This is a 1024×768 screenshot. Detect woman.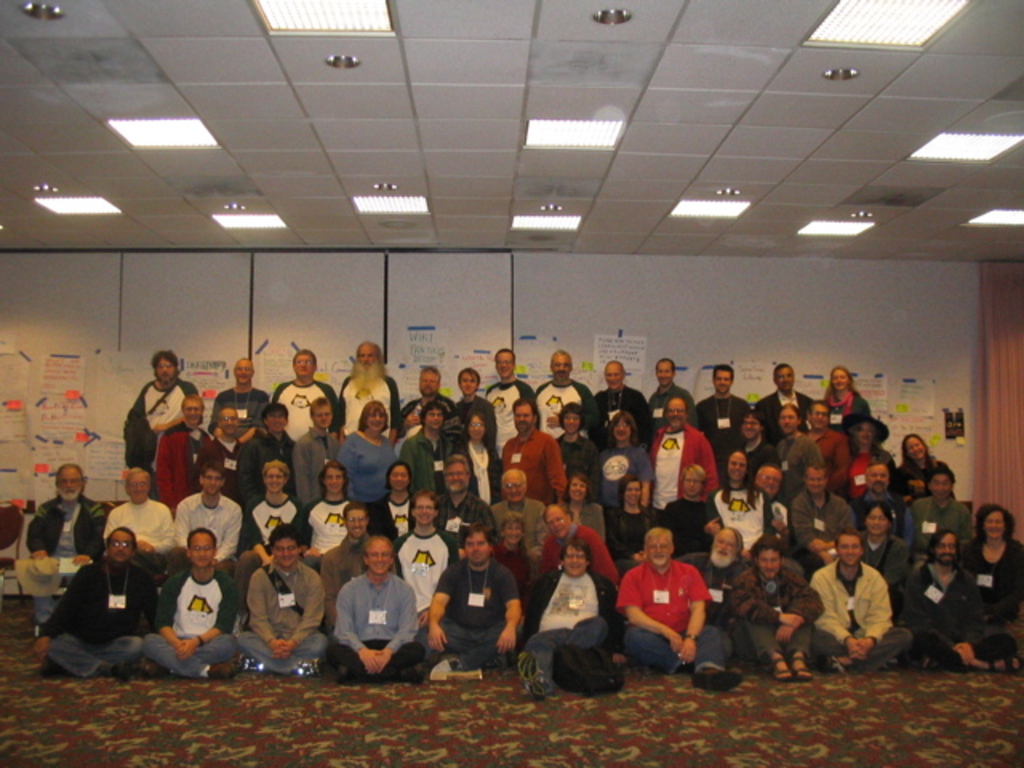
Rect(342, 400, 398, 506).
